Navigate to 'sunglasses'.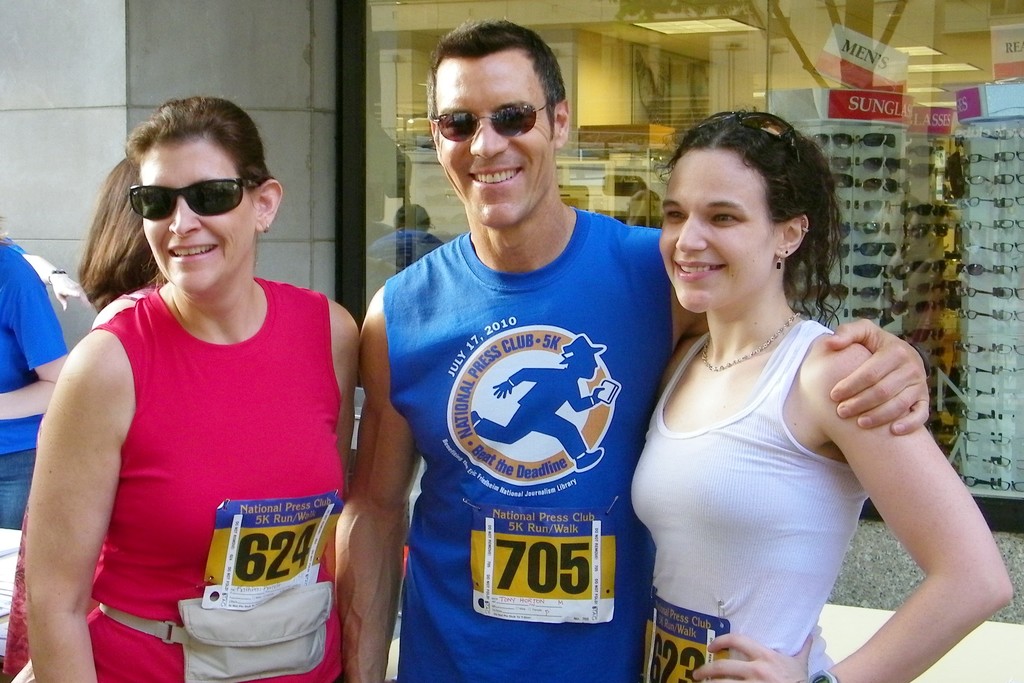
Navigation target: [854,219,895,237].
